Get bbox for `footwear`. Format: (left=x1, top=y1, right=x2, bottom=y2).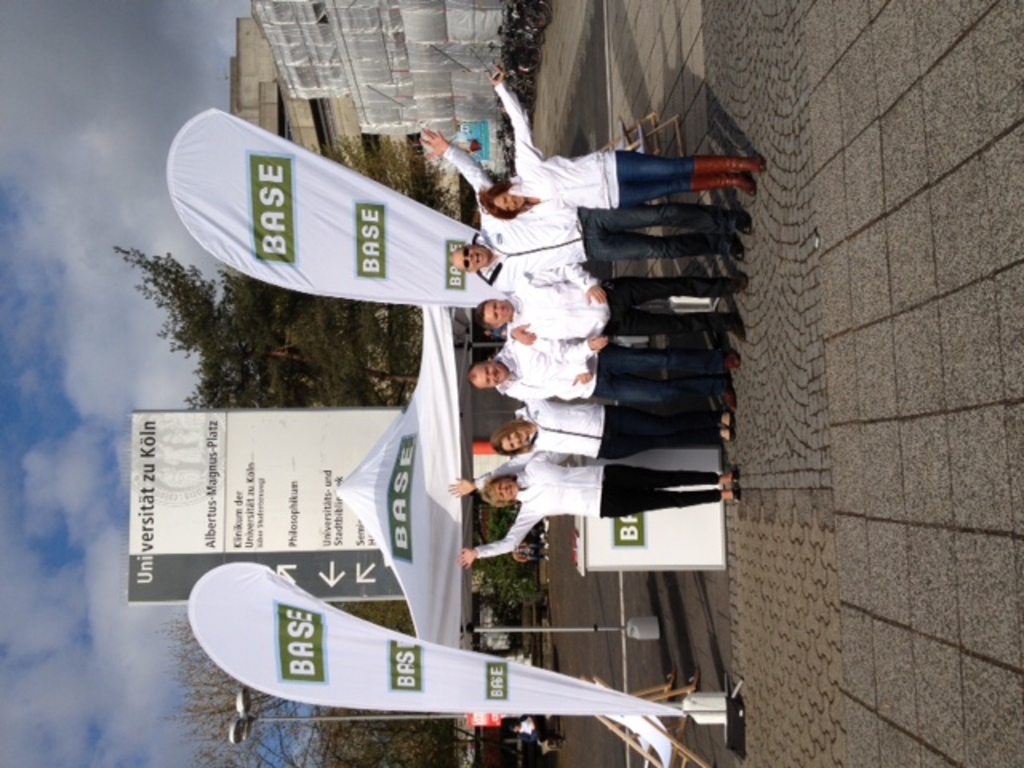
(left=694, top=157, right=758, bottom=174).
